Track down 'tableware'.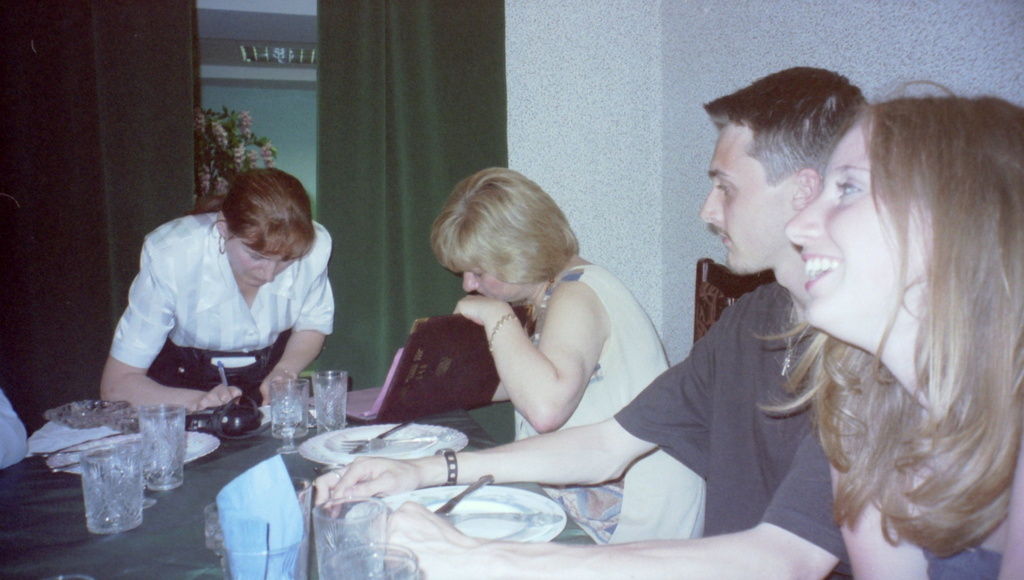
Tracked to pyautogui.locateOnScreen(350, 418, 414, 458).
